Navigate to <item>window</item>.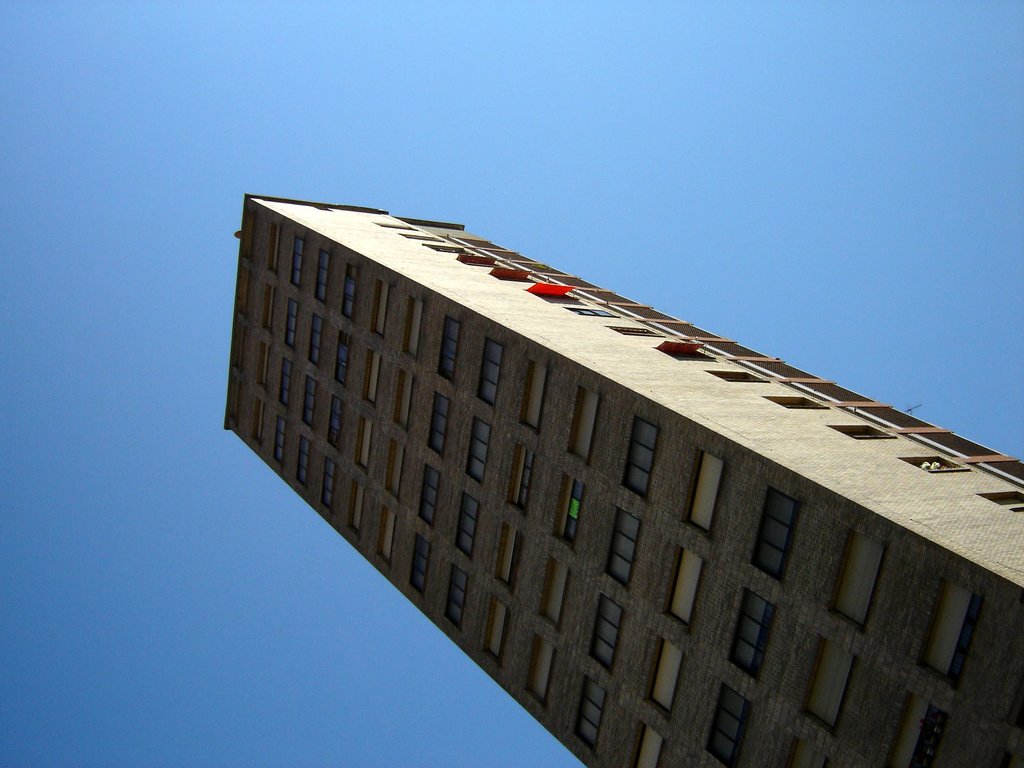
Navigation target: x1=291, y1=240, x2=309, y2=291.
